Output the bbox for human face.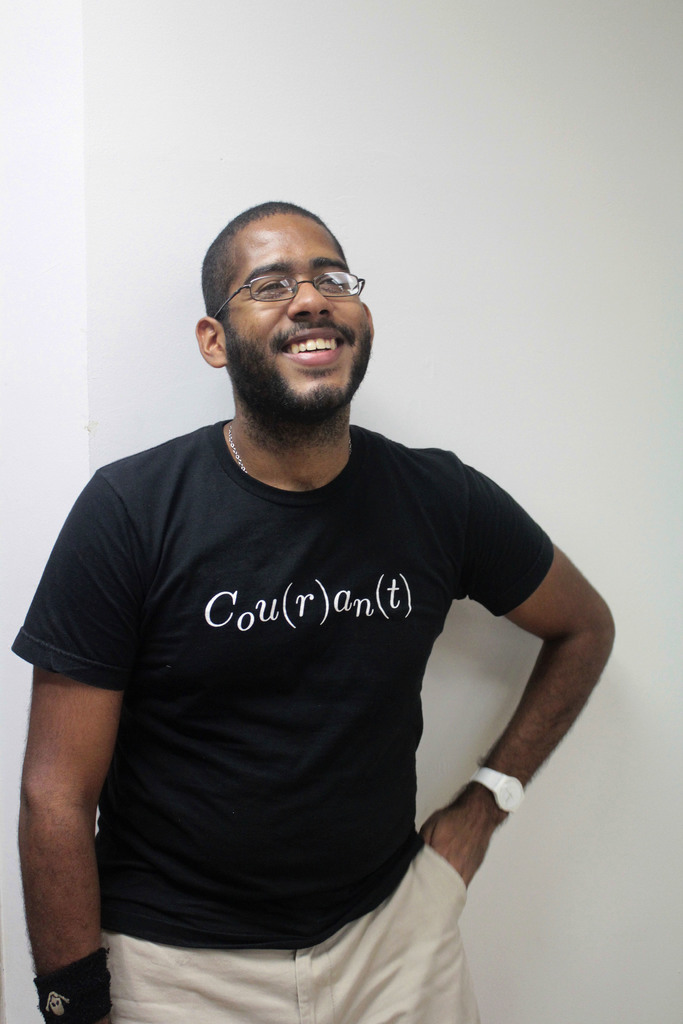
pyautogui.locateOnScreen(226, 211, 376, 413).
